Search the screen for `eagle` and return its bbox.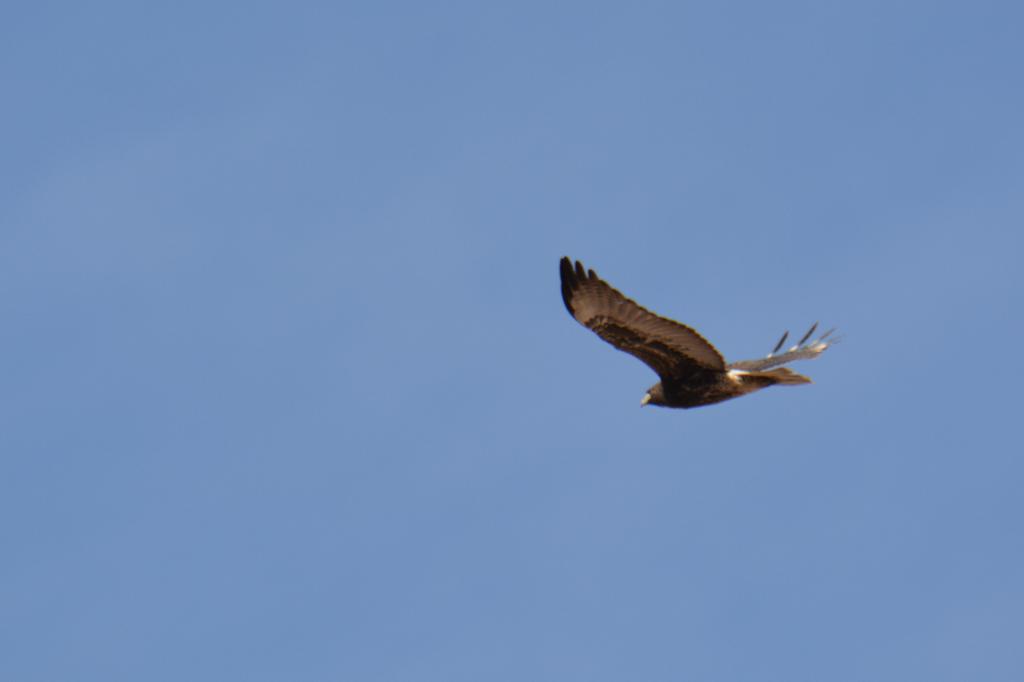
Found: 555:253:842:412.
